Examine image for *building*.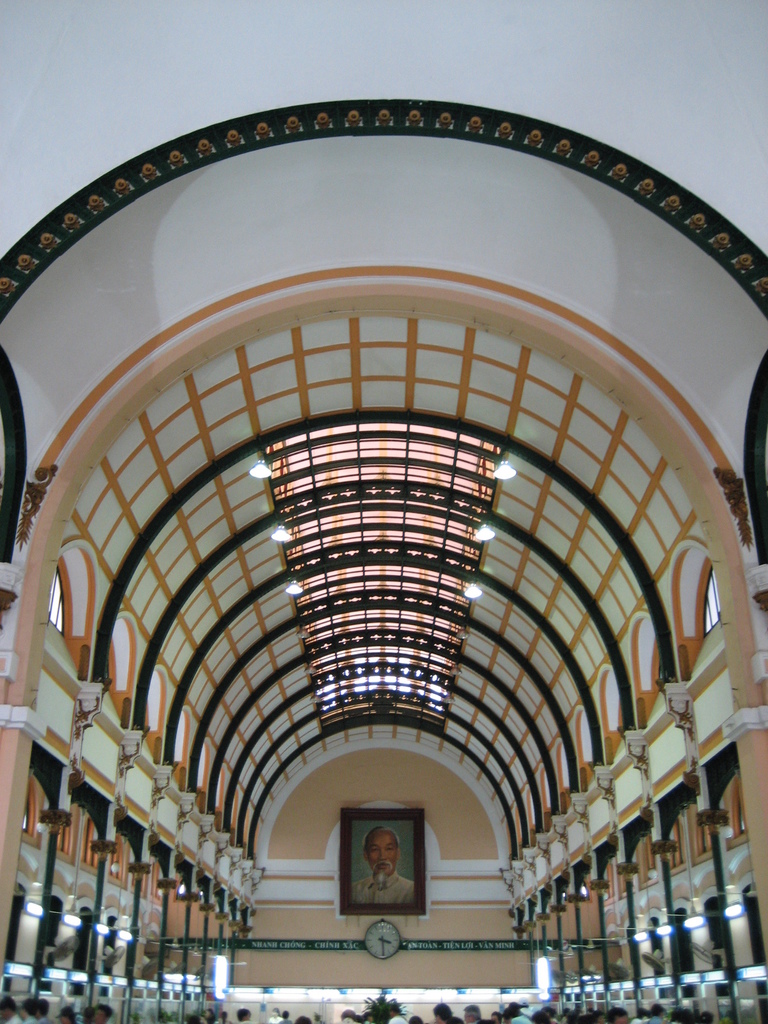
Examination result: rect(0, 1, 767, 1023).
